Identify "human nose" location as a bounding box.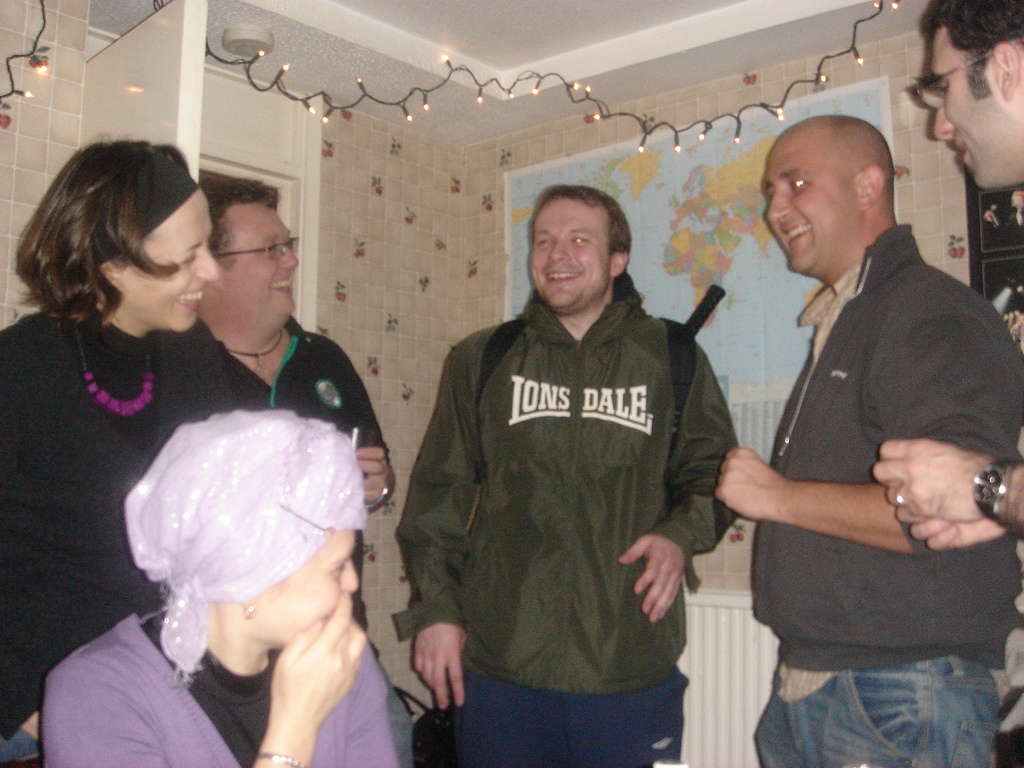
{"x1": 334, "y1": 558, "x2": 359, "y2": 590}.
